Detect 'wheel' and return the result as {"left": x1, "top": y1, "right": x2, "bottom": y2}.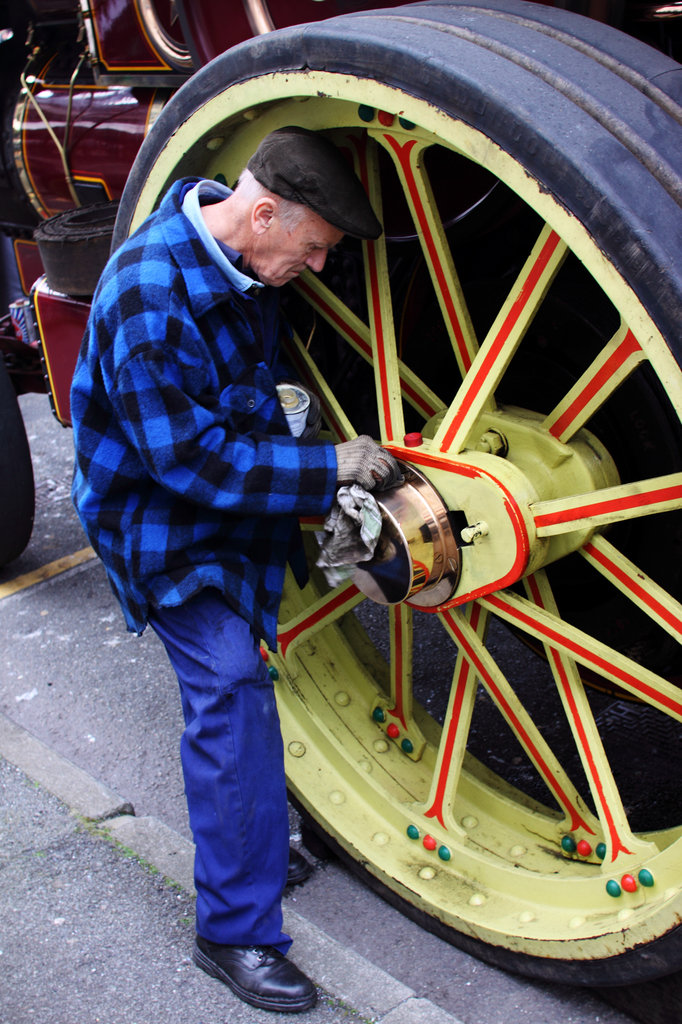
{"left": 177, "top": 69, "right": 667, "bottom": 954}.
